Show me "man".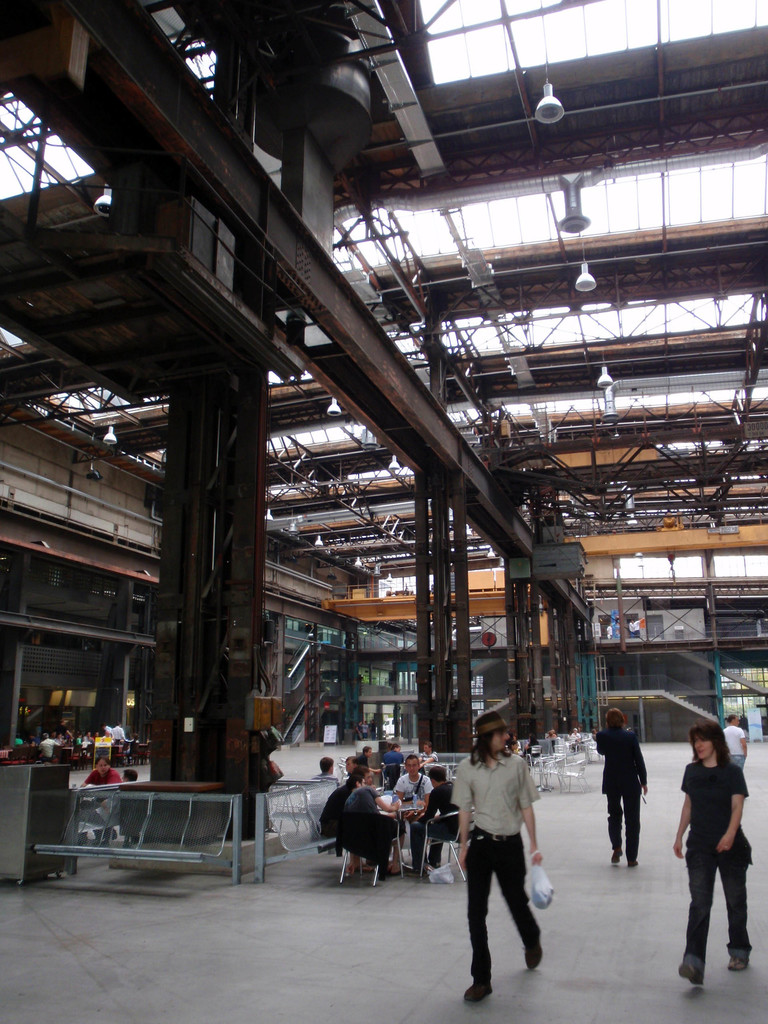
"man" is here: bbox=(406, 768, 464, 870).
